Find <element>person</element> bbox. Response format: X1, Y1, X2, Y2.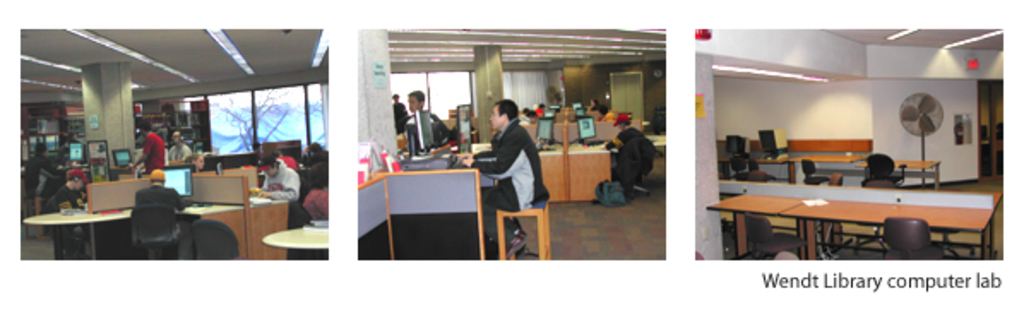
603, 111, 659, 187.
